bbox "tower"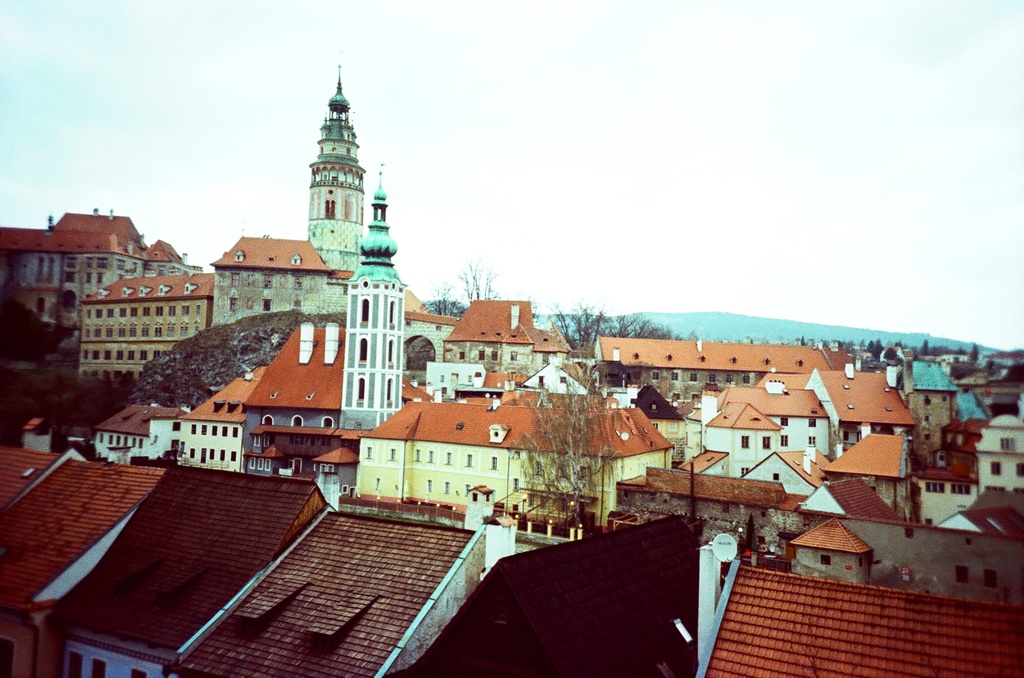
<region>335, 157, 408, 438</region>
